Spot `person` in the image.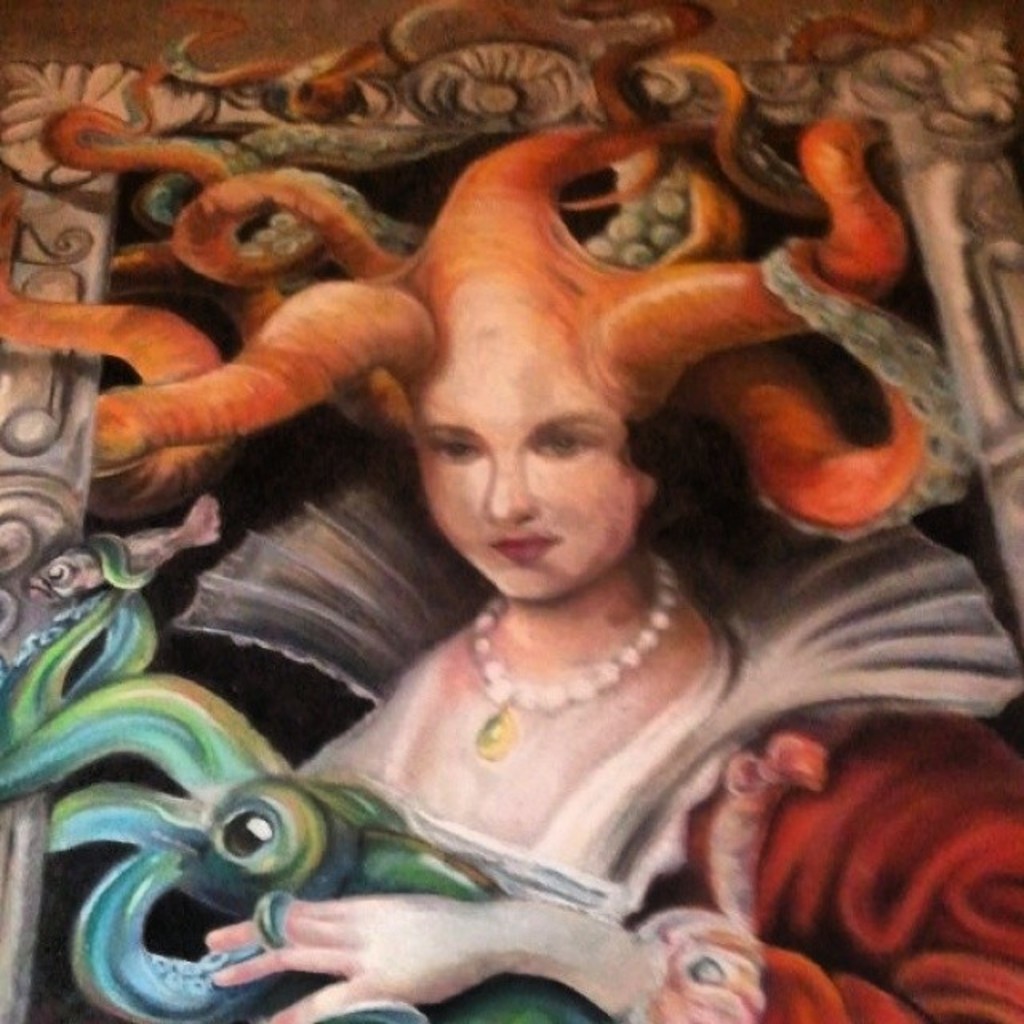
`person` found at Rect(115, 106, 950, 1023).
